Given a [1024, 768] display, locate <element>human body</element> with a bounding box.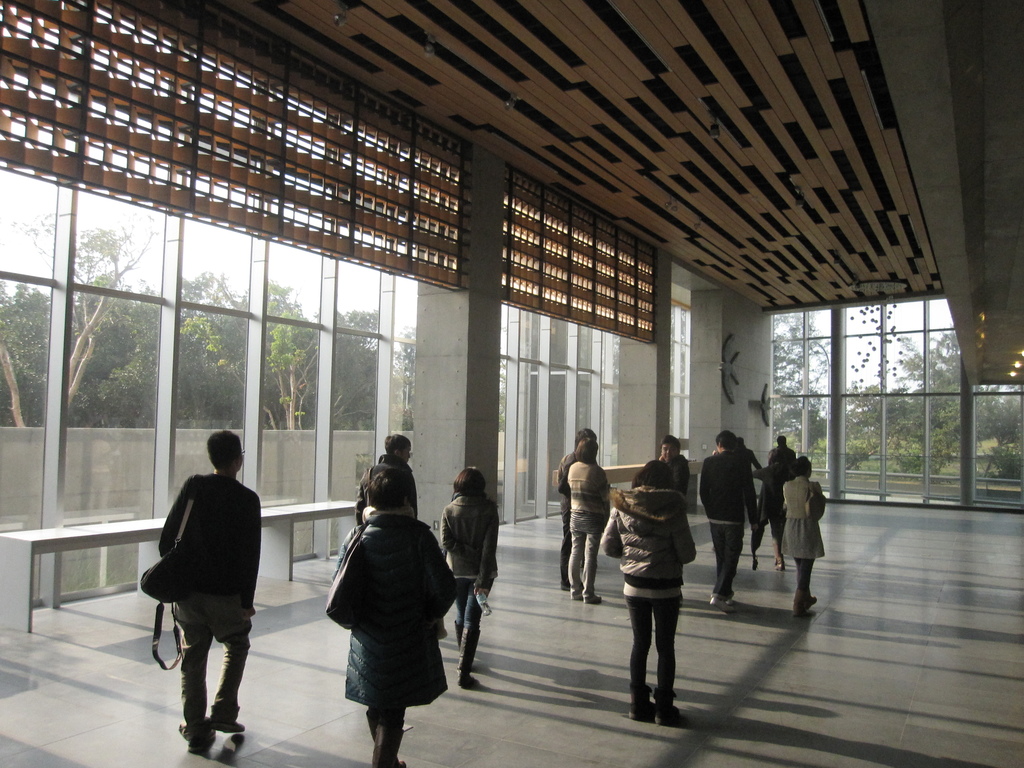
Located: l=772, t=444, r=794, b=466.
